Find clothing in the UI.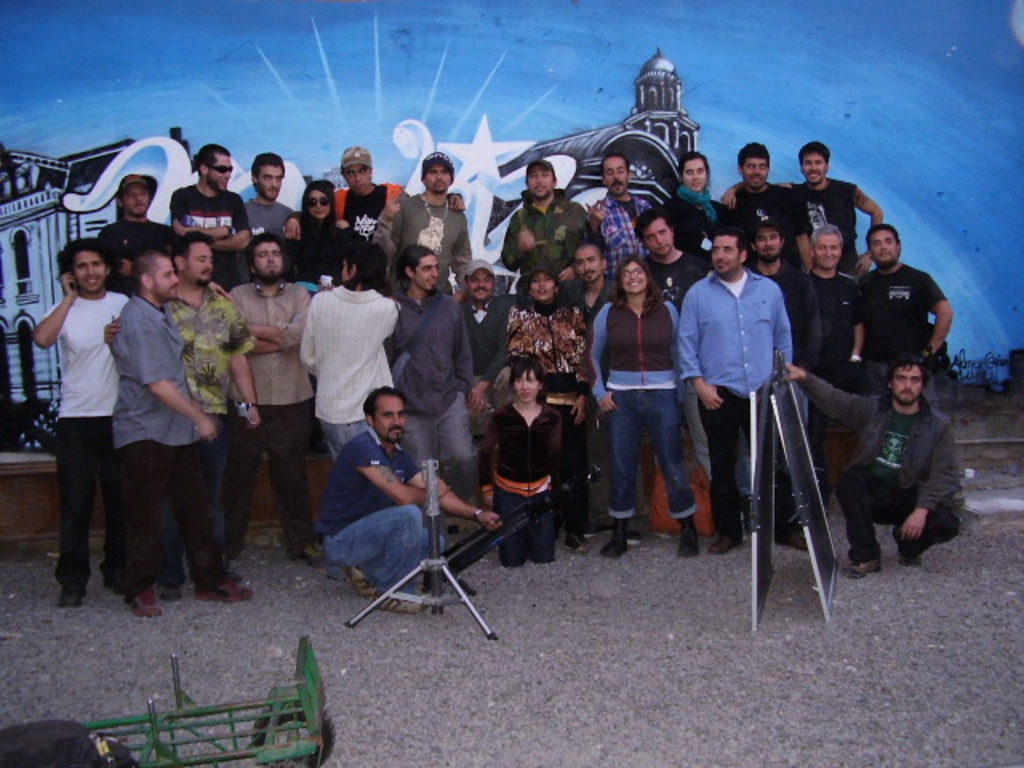
UI element at x1=221, y1=278, x2=312, y2=562.
